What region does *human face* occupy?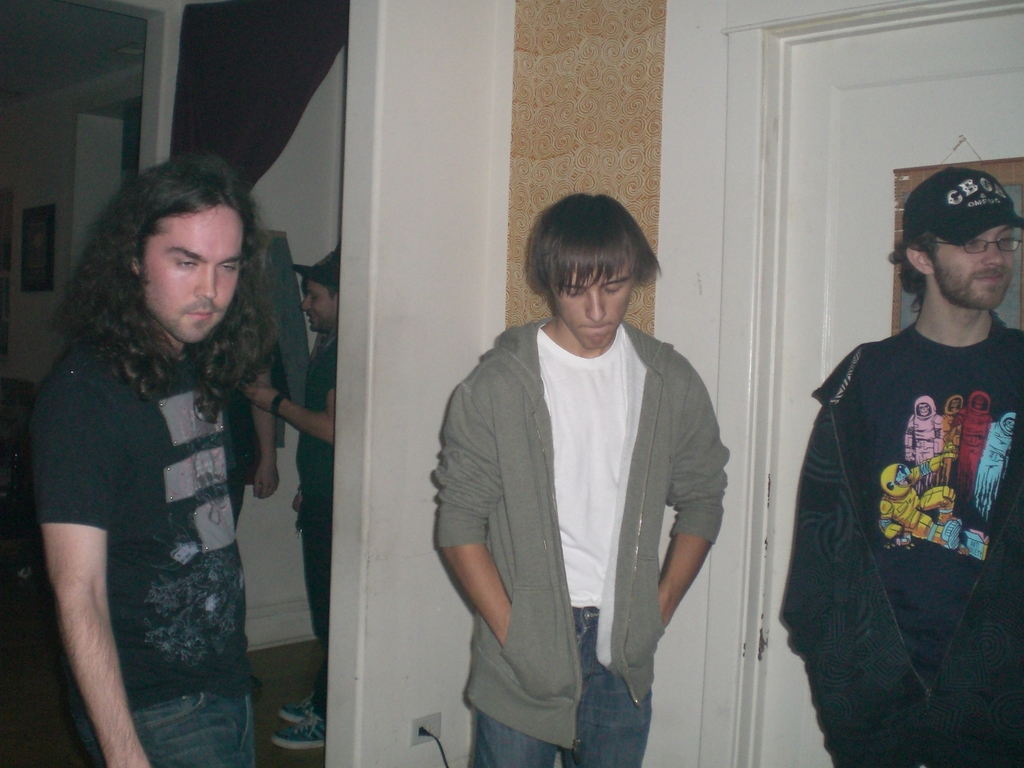
locate(554, 269, 636, 351).
